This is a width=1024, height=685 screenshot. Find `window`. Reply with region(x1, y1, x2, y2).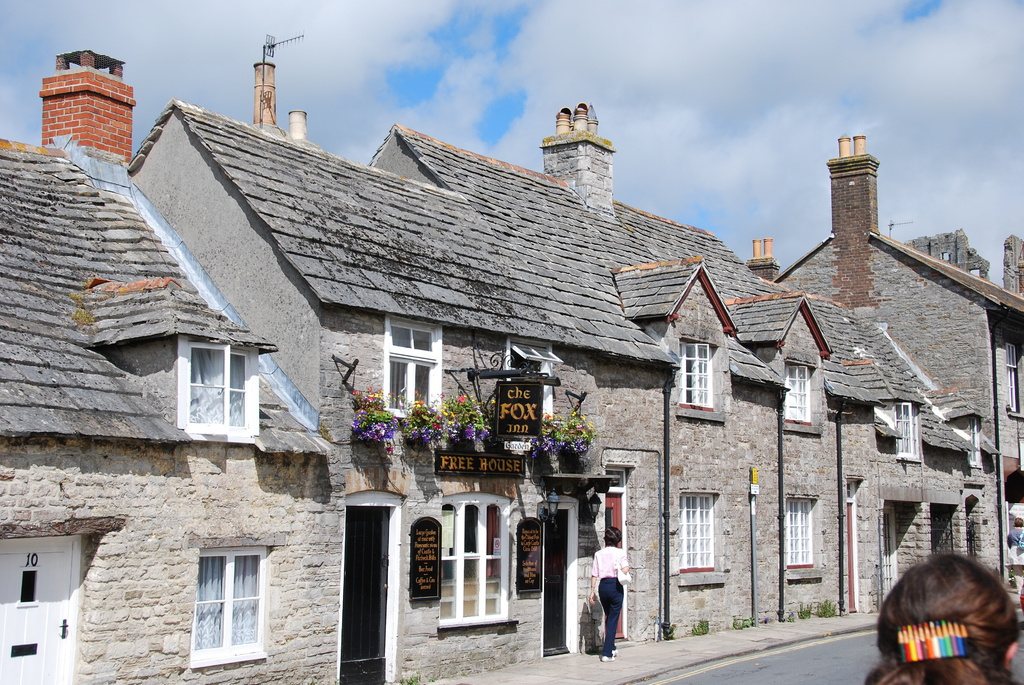
region(375, 304, 454, 427).
